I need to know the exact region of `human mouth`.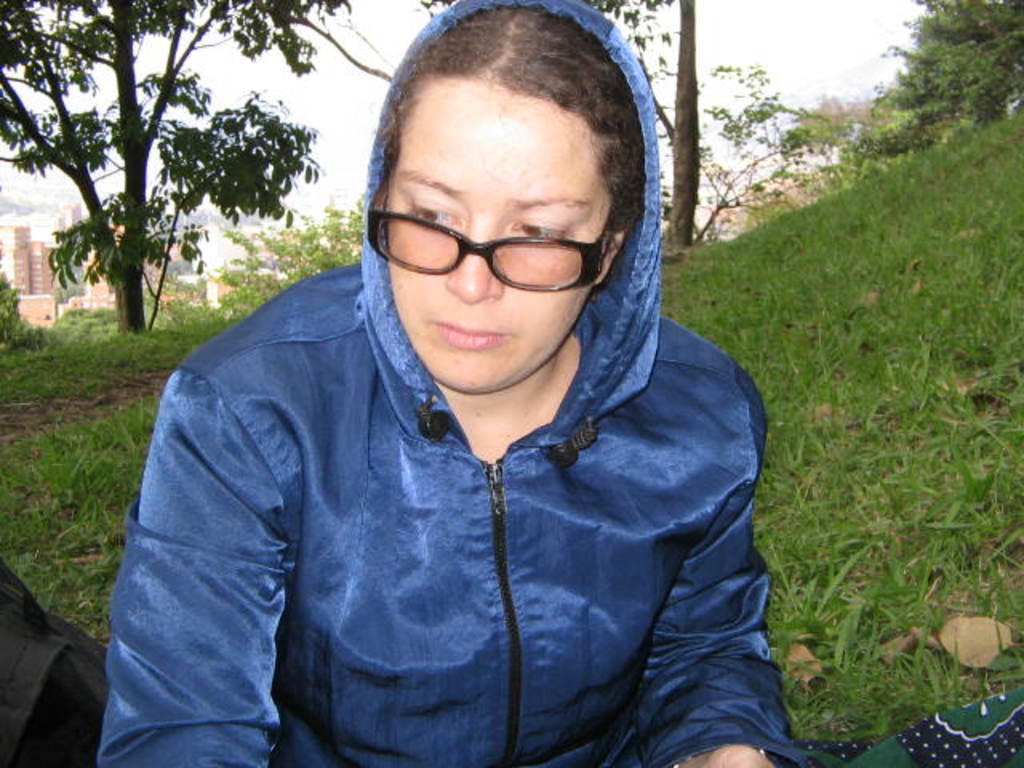
Region: 421, 317, 522, 349.
